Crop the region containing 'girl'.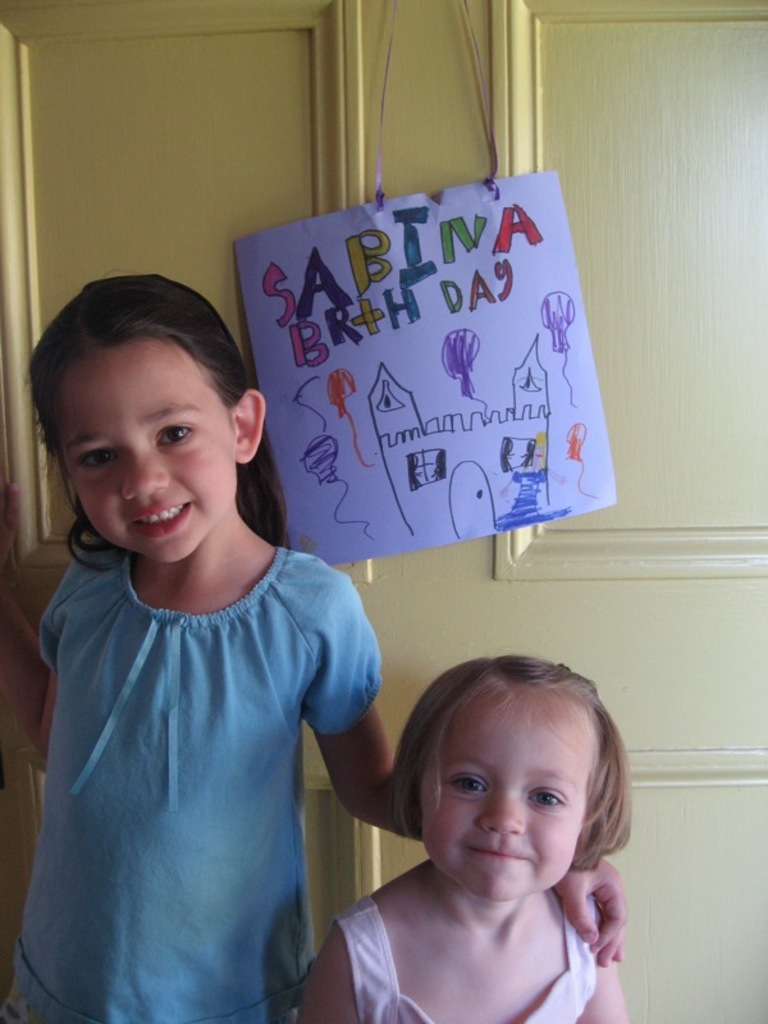
Crop region: BBox(0, 268, 623, 1023).
